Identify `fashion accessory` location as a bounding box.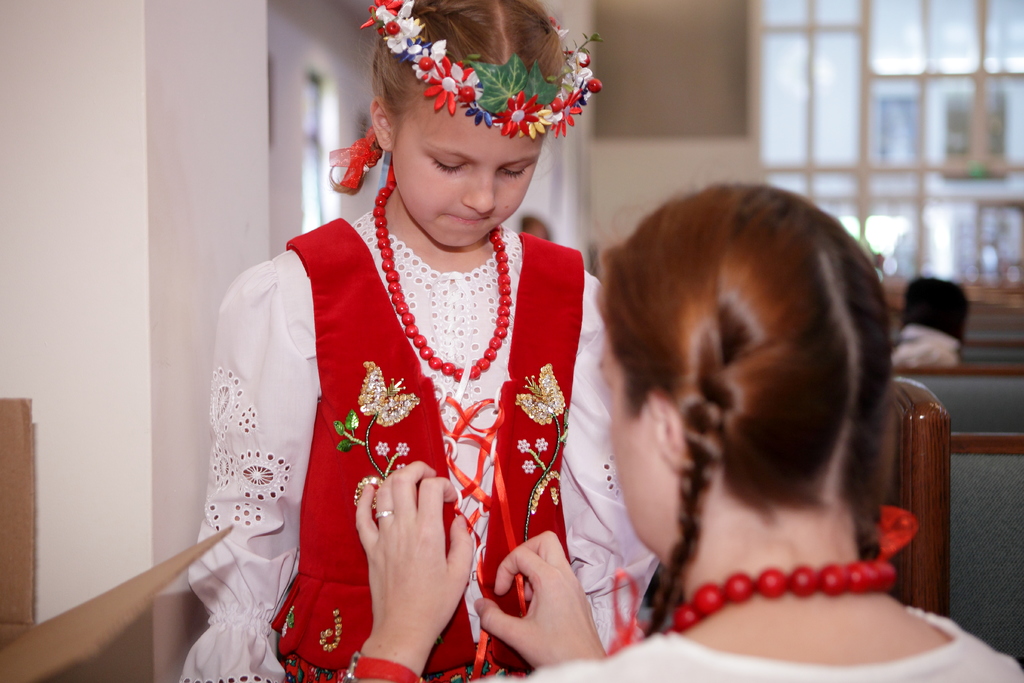
bbox=[352, 1, 602, 146].
